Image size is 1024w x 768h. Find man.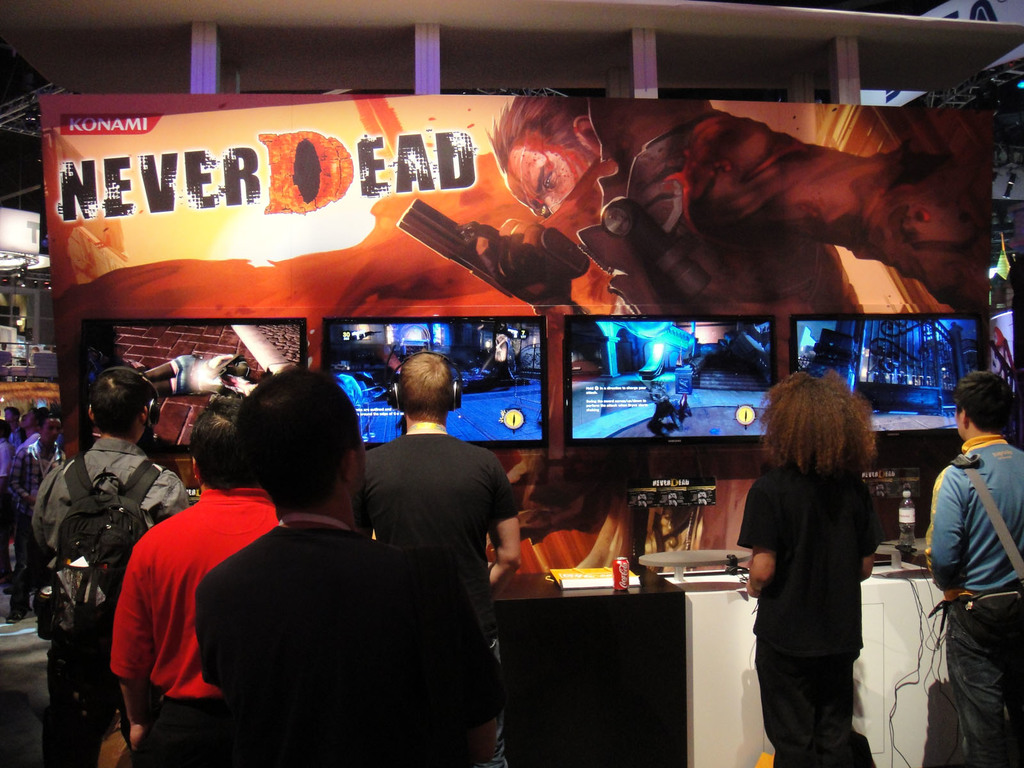
l=745, t=373, r=884, b=767.
